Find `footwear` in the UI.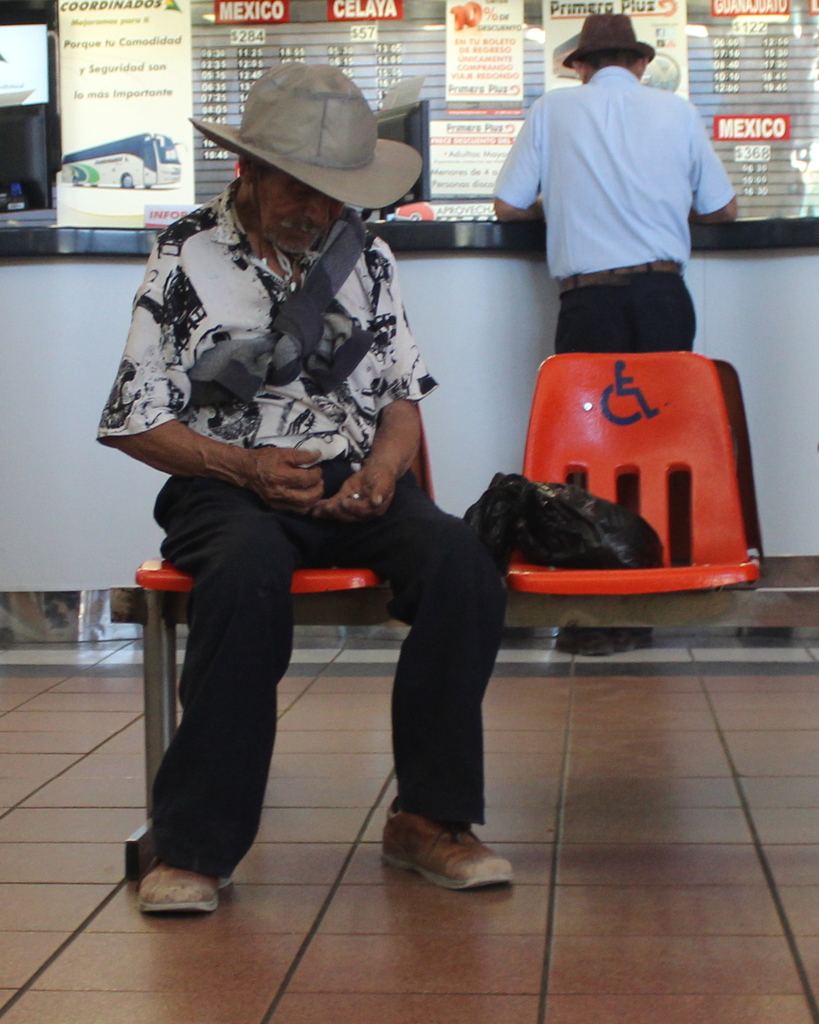
UI element at detection(133, 860, 232, 917).
